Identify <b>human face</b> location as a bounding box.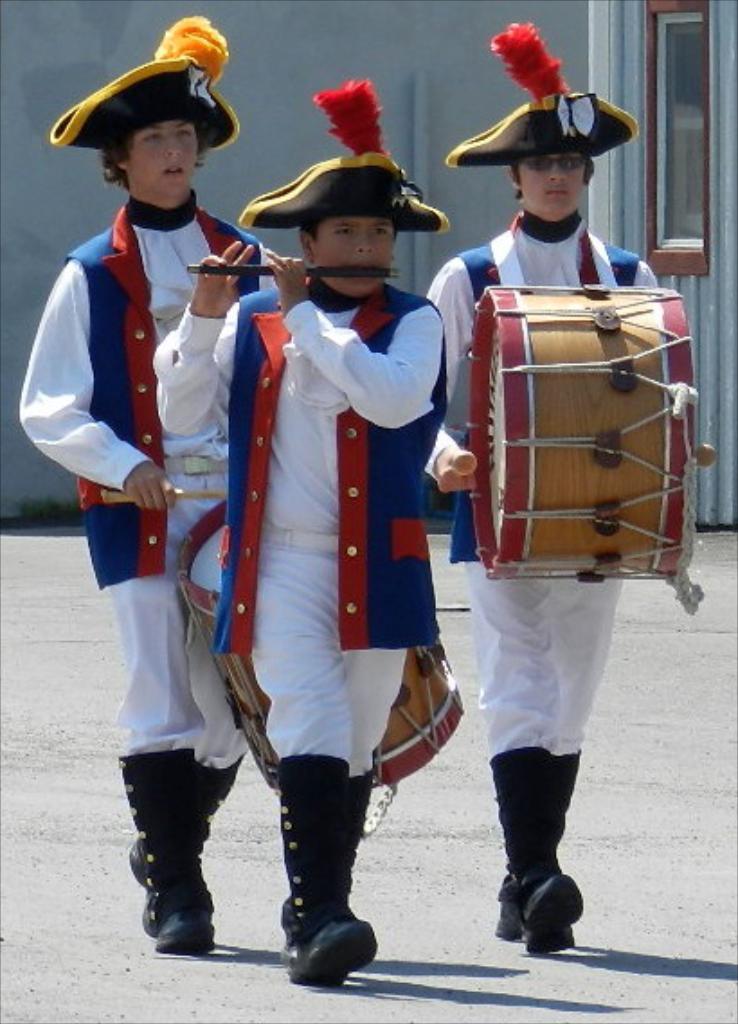
l=320, t=216, r=392, b=293.
